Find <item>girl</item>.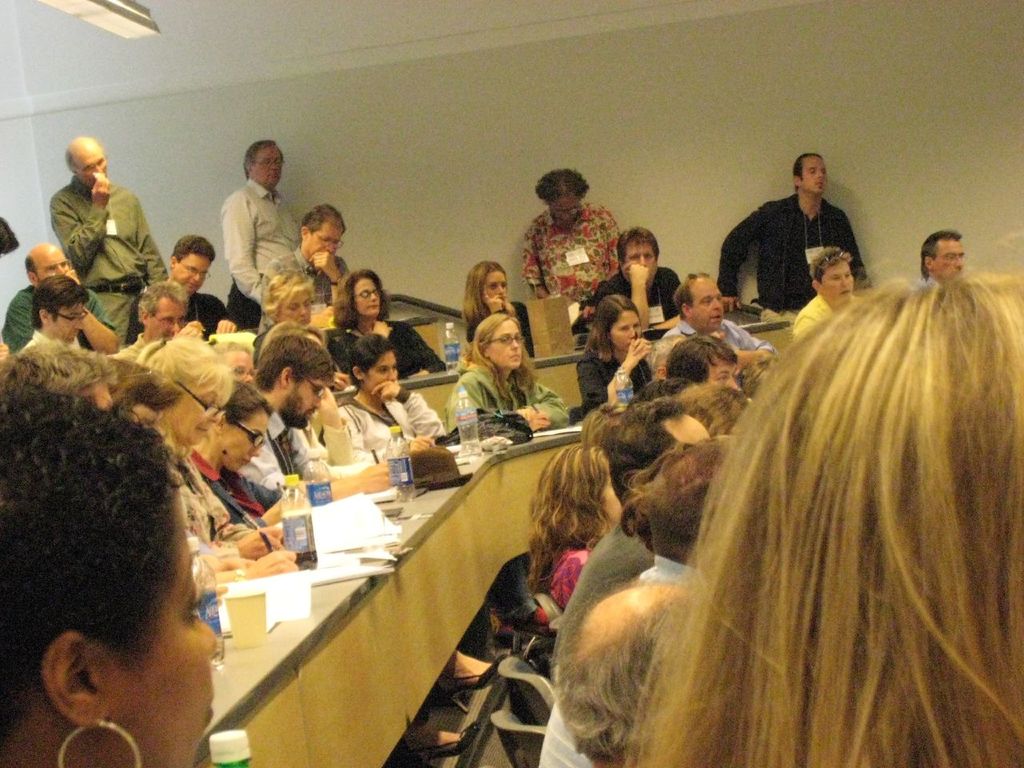
pyautogui.locateOnScreen(459, 262, 524, 360).
